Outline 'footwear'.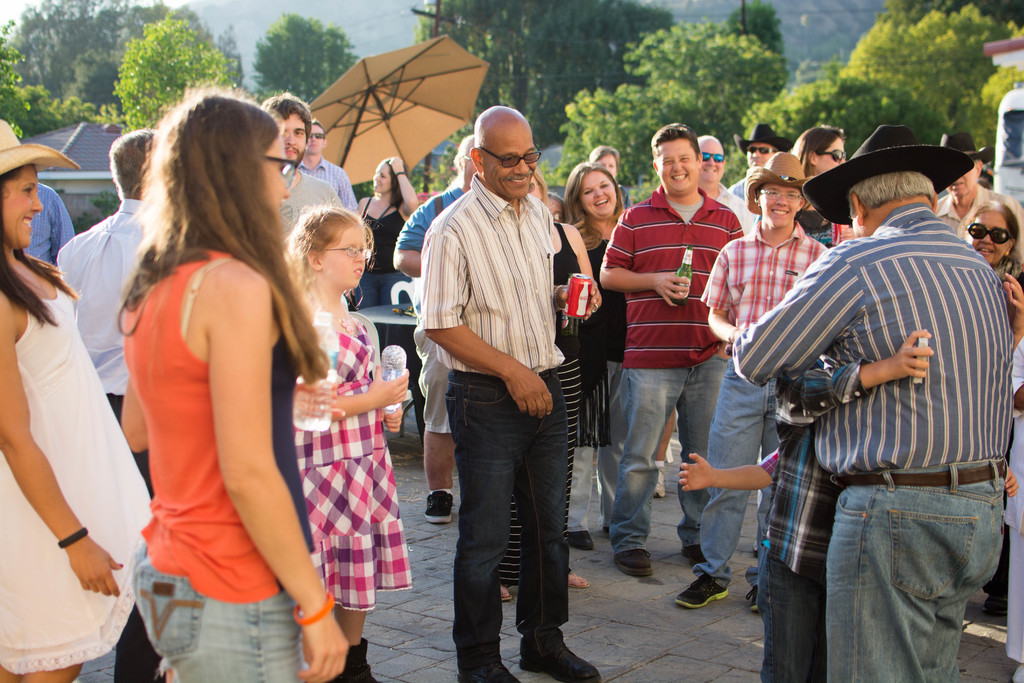
Outline: [748,587,758,611].
